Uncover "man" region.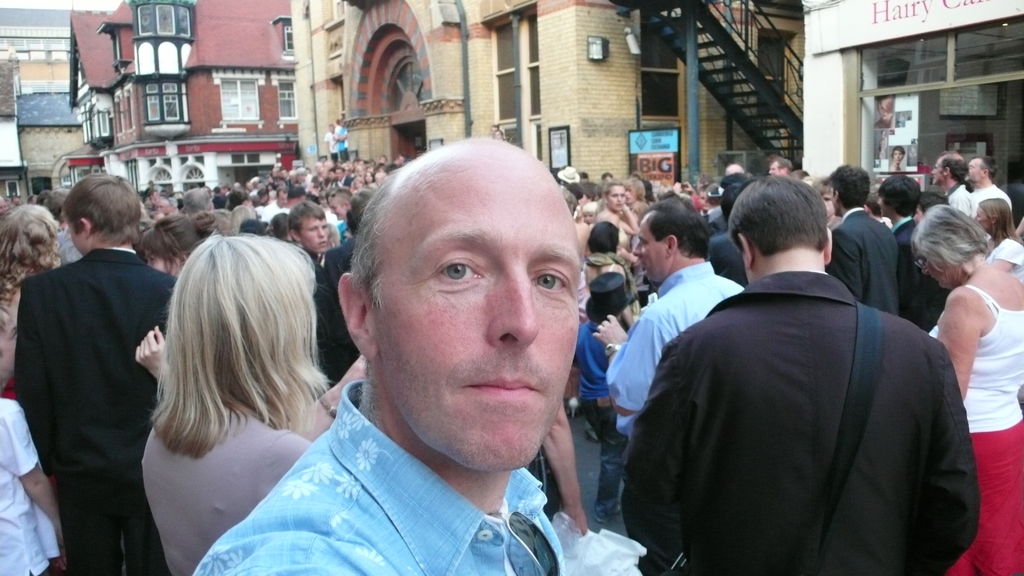
Uncovered: rect(260, 184, 296, 225).
